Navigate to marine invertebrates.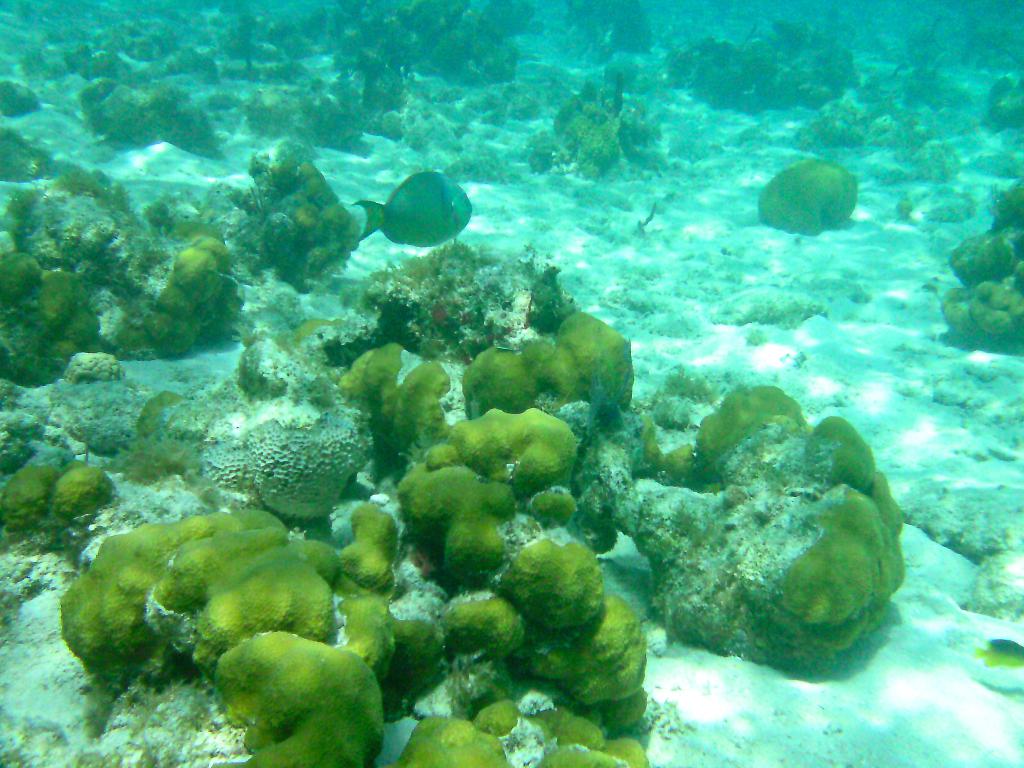
Navigation target: box=[108, 210, 250, 357].
